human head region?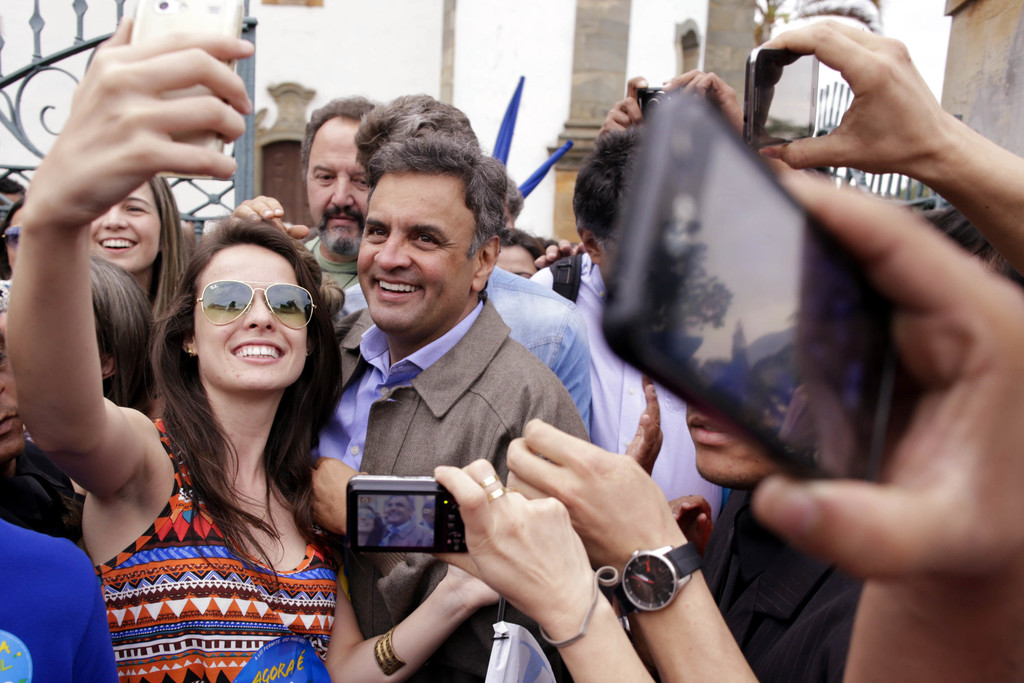
299/97/375/252
